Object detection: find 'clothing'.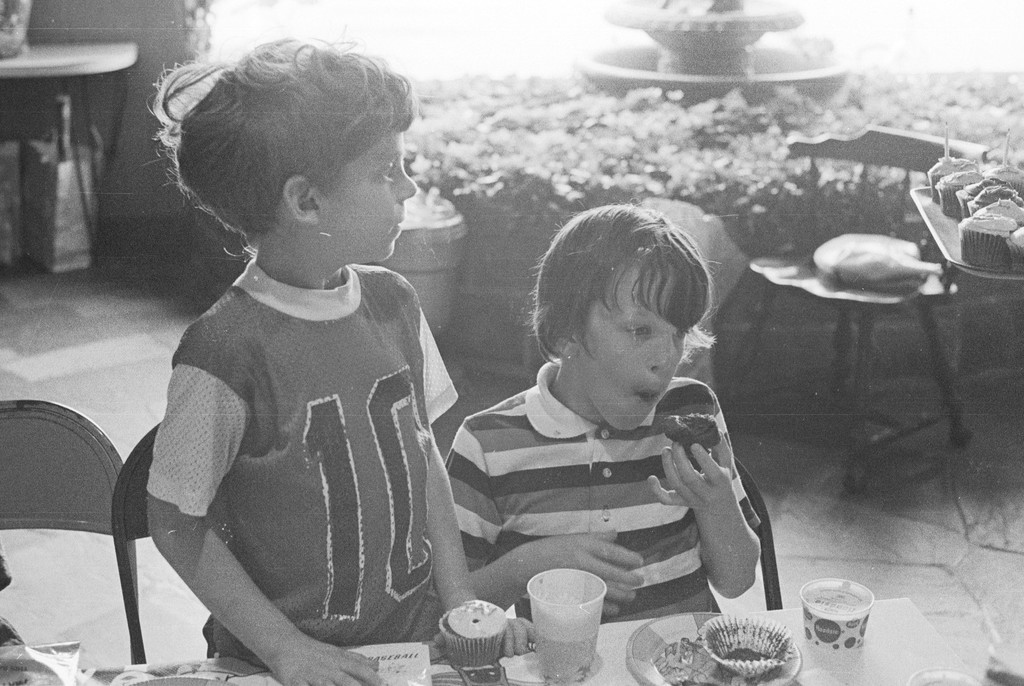
<region>143, 260, 460, 667</region>.
